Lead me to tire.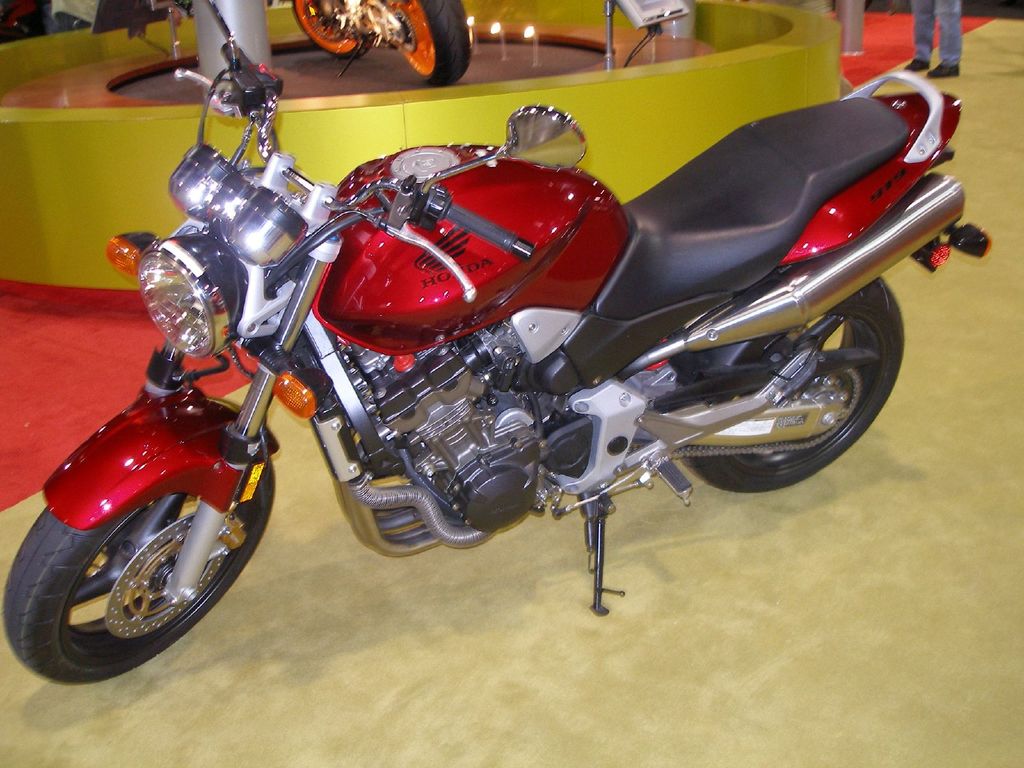
Lead to (0, 478, 276, 684).
